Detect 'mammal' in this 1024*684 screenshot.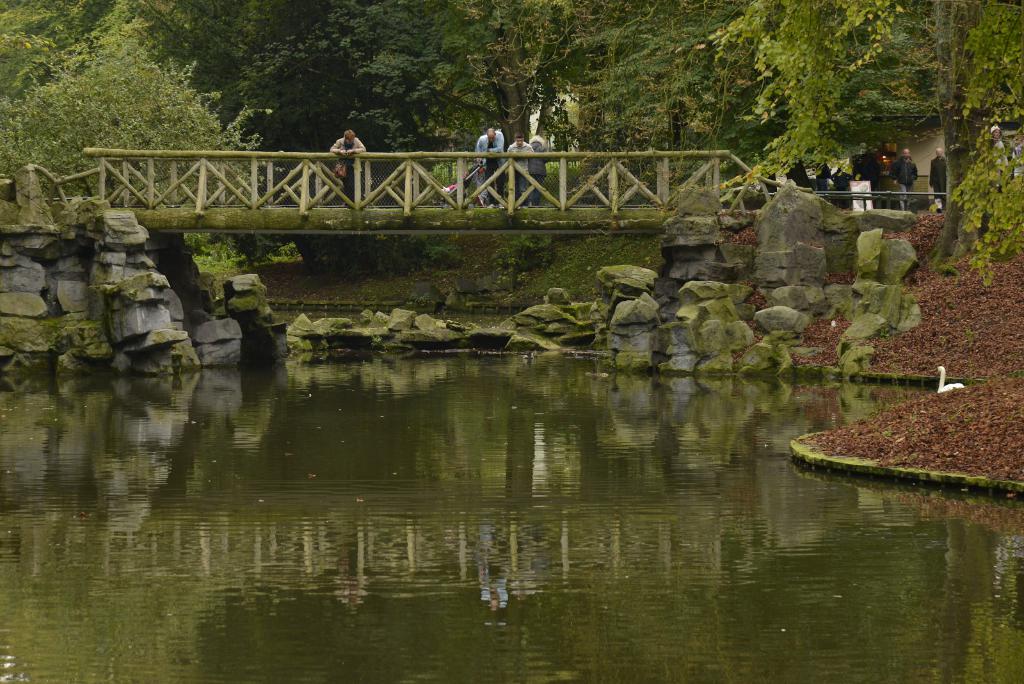
Detection: {"x1": 931, "y1": 143, "x2": 948, "y2": 210}.
